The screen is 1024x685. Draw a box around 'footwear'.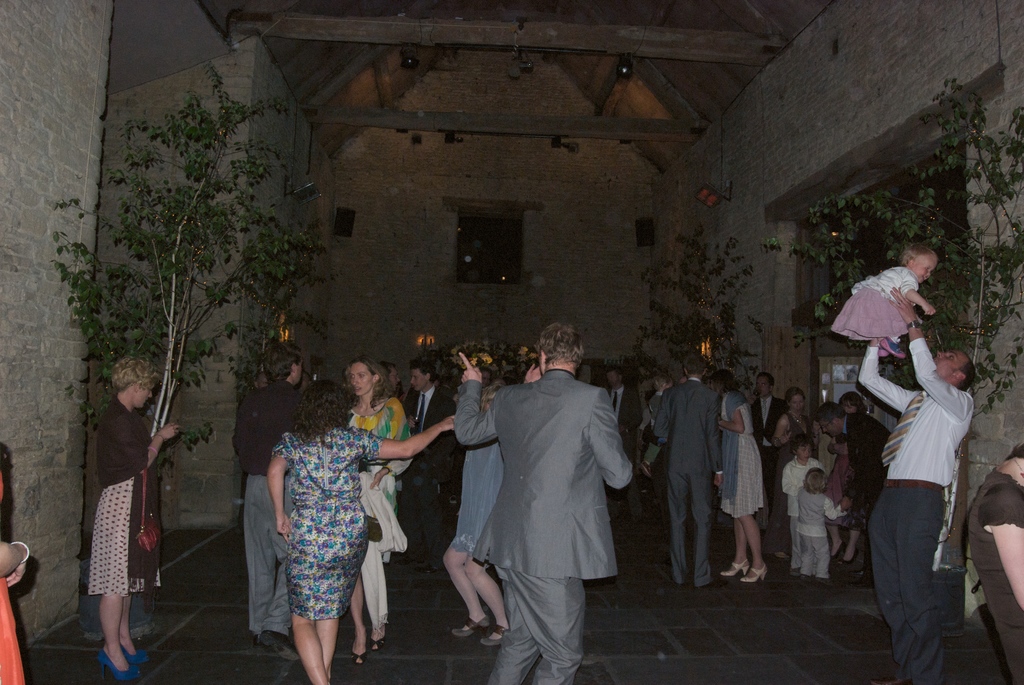
(98, 648, 141, 678).
